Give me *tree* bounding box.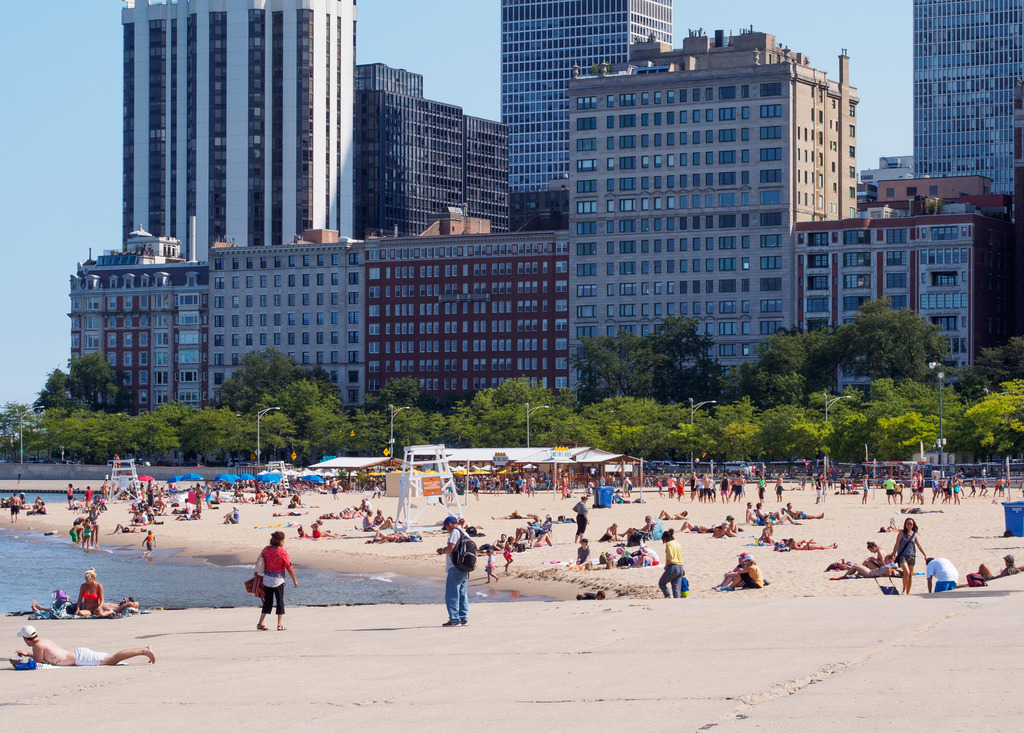
<bbox>488, 375, 534, 406</bbox>.
